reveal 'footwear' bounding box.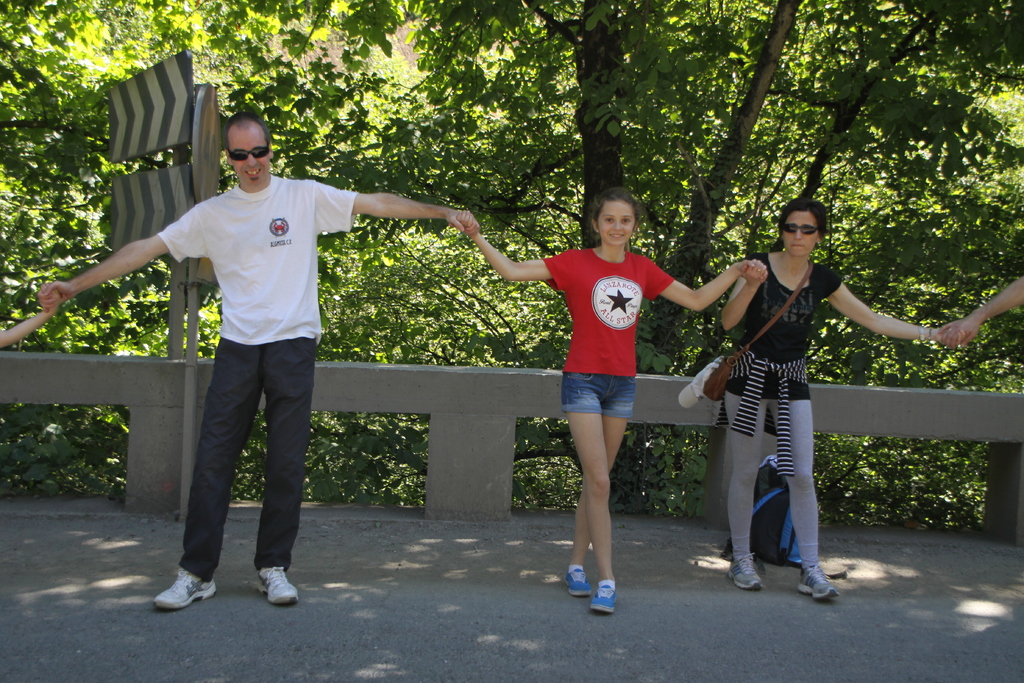
Revealed: {"x1": 796, "y1": 562, "x2": 843, "y2": 606}.
